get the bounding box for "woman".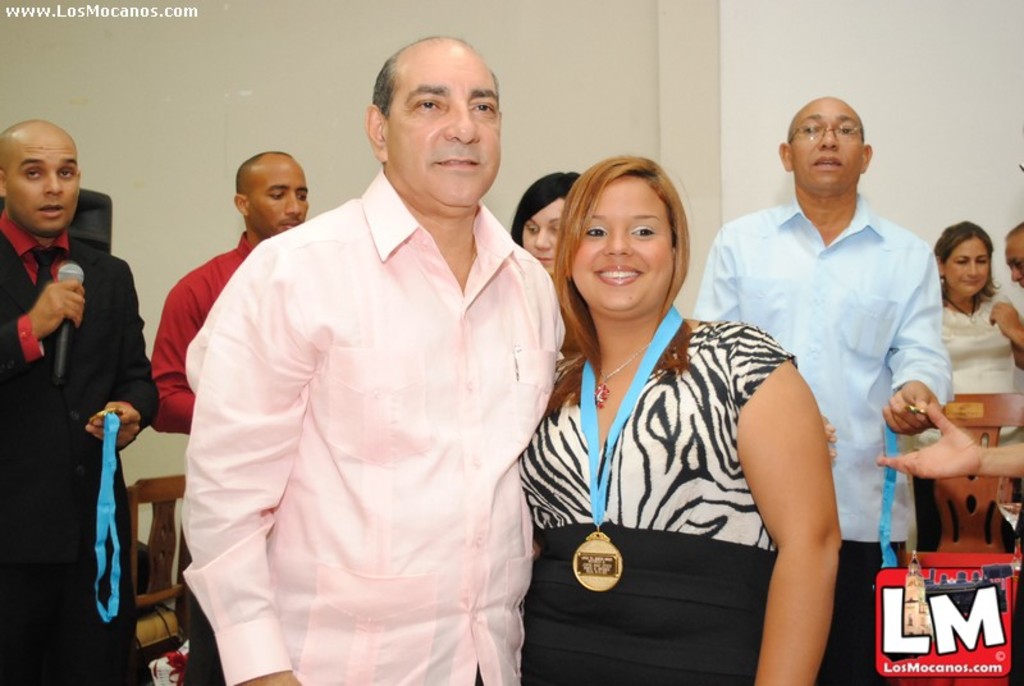
[508, 170, 581, 291].
